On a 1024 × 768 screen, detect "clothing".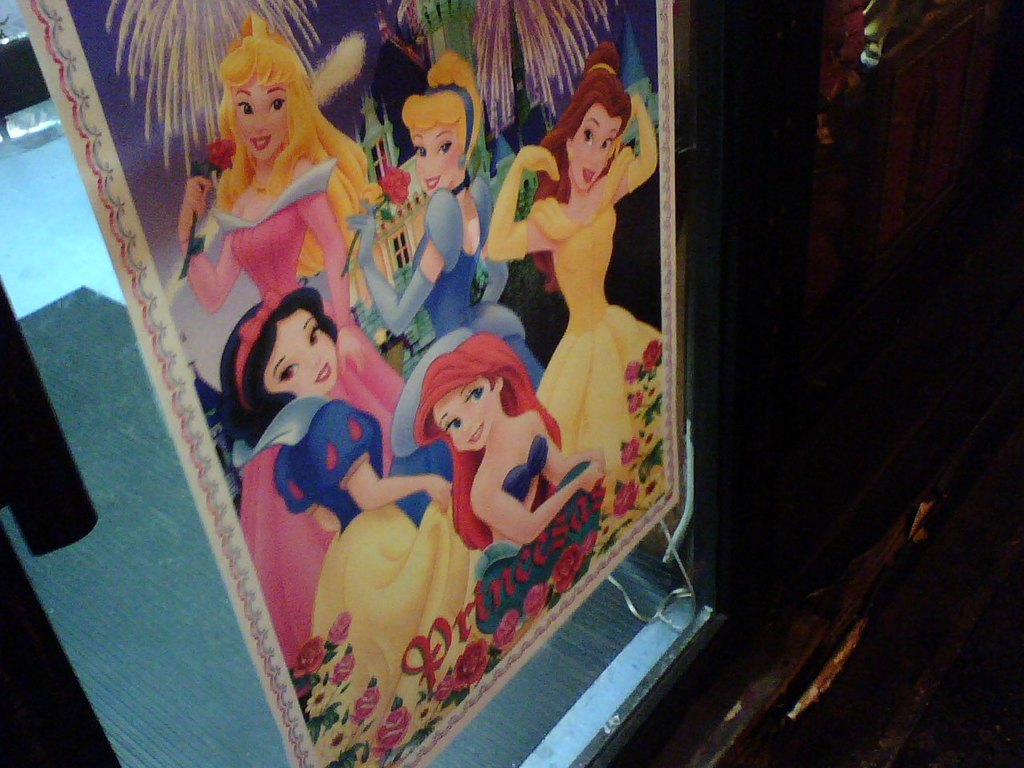
bbox=(270, 404, 482, 767).
